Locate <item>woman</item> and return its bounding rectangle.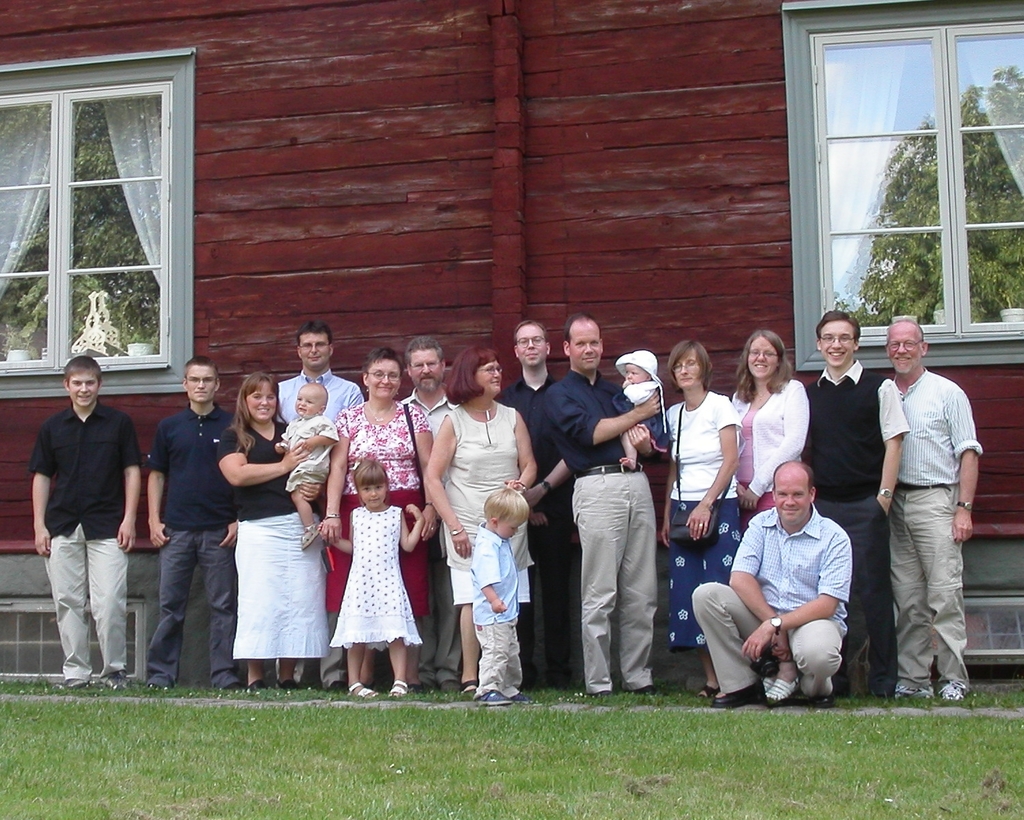
(x1=320, y1=350, x2=430, y2=695).
